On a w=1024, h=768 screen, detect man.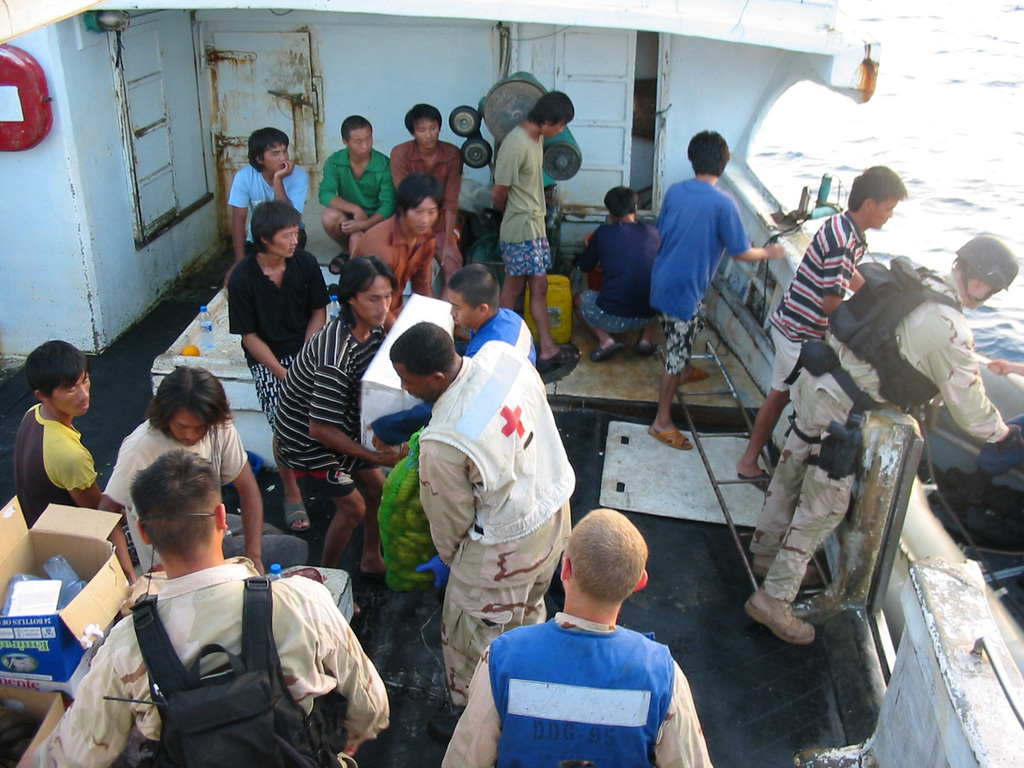
l=735, t=164, r=908, b=486.
